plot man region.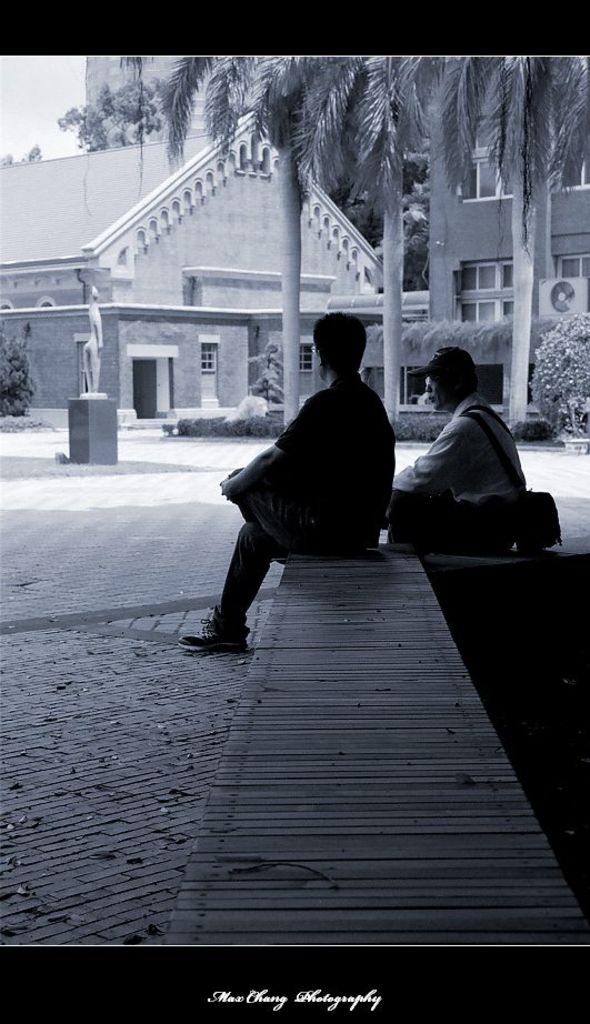
Plotted at [374, 347, 523, 551].
